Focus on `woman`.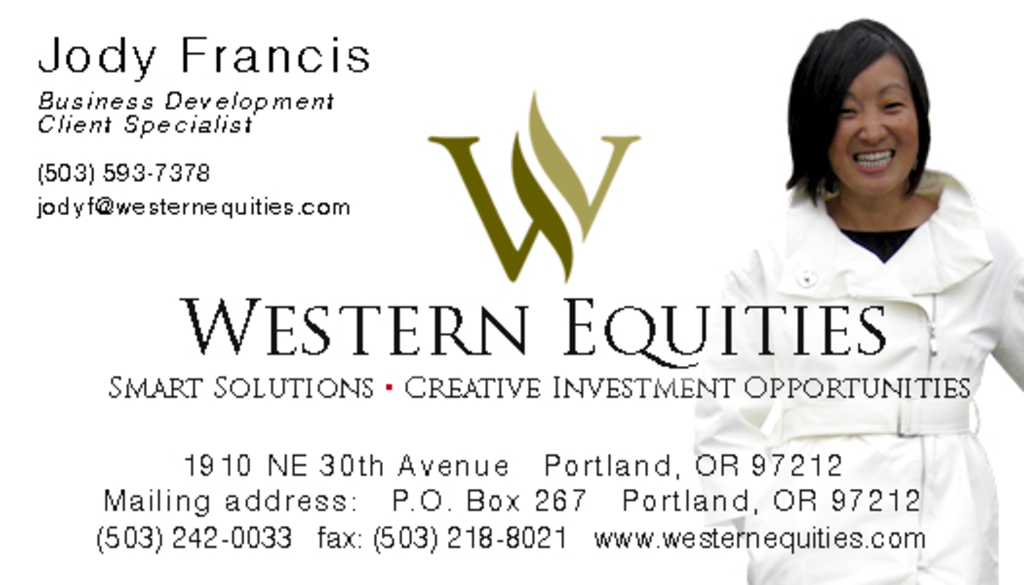
Focused at box=[729, 39, 1012, 548].
